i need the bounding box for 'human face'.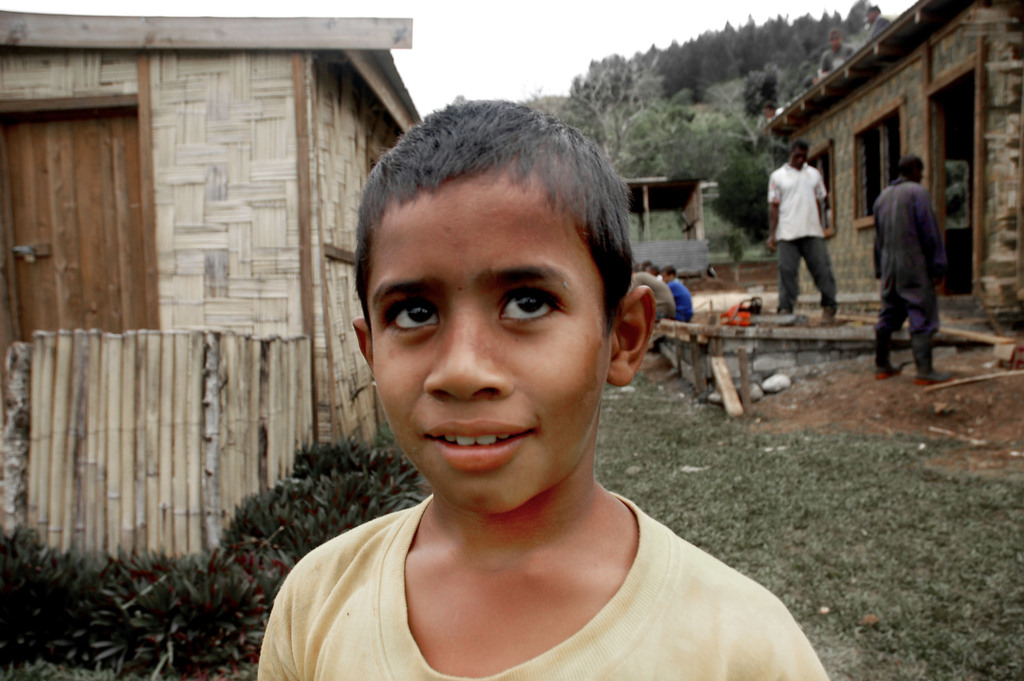
Here it is: <bbox>355, 164, 637, 508</bbox>.
